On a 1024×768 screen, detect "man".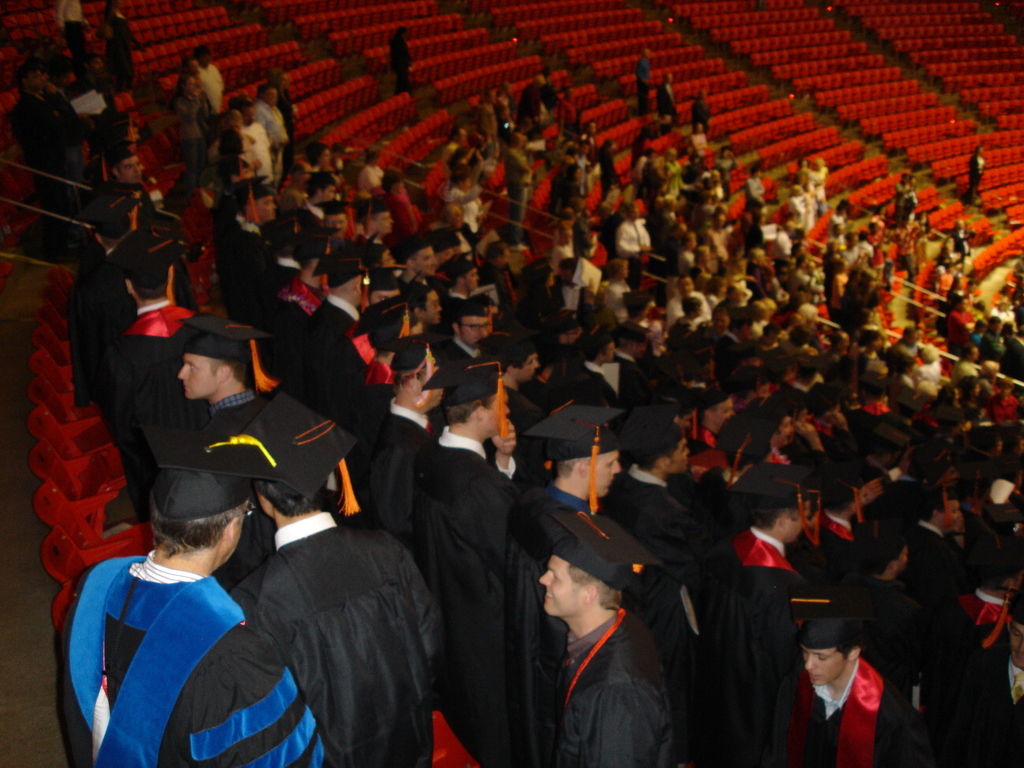
<bbox>257, 83, 285, 191</bbox>.
